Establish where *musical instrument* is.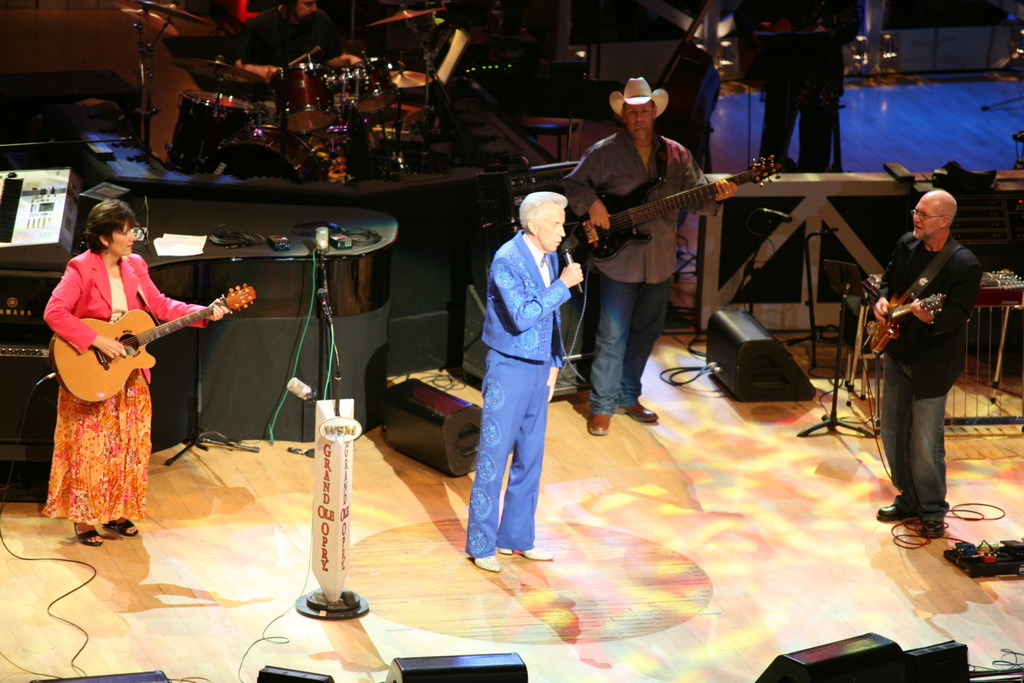
Established at x1=369 y1=3 x2=449 y2=32.
